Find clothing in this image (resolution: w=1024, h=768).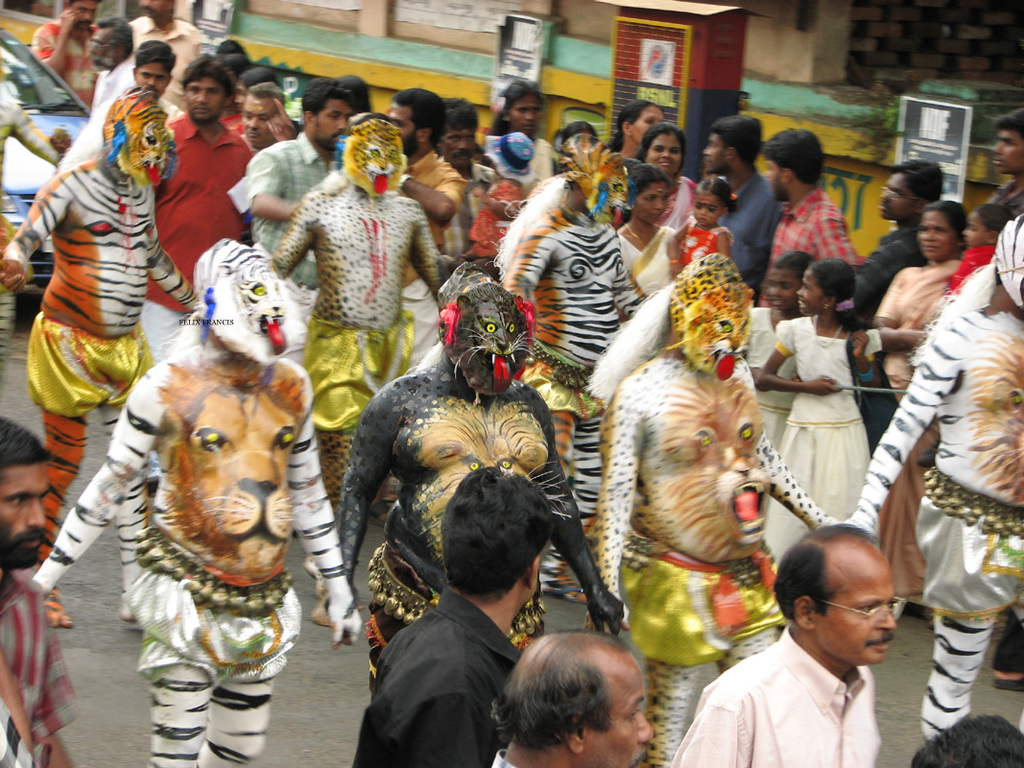
locate(398, 138, 458, 276).
